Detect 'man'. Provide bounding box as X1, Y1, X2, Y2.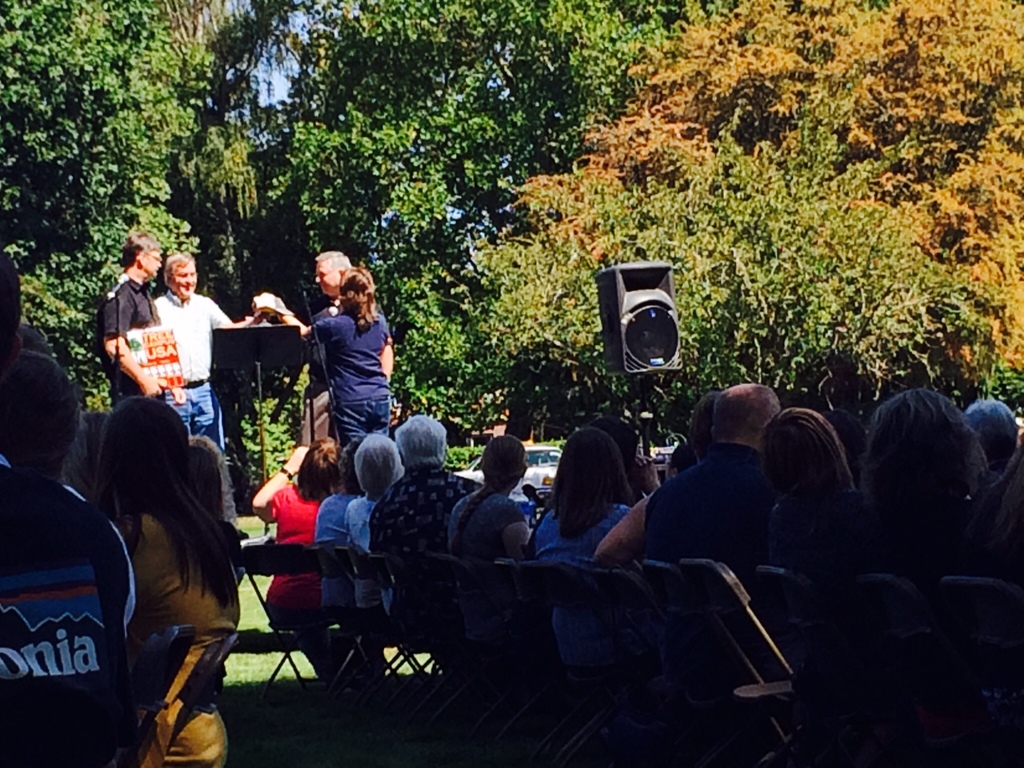
152, 250, 258, 448.
